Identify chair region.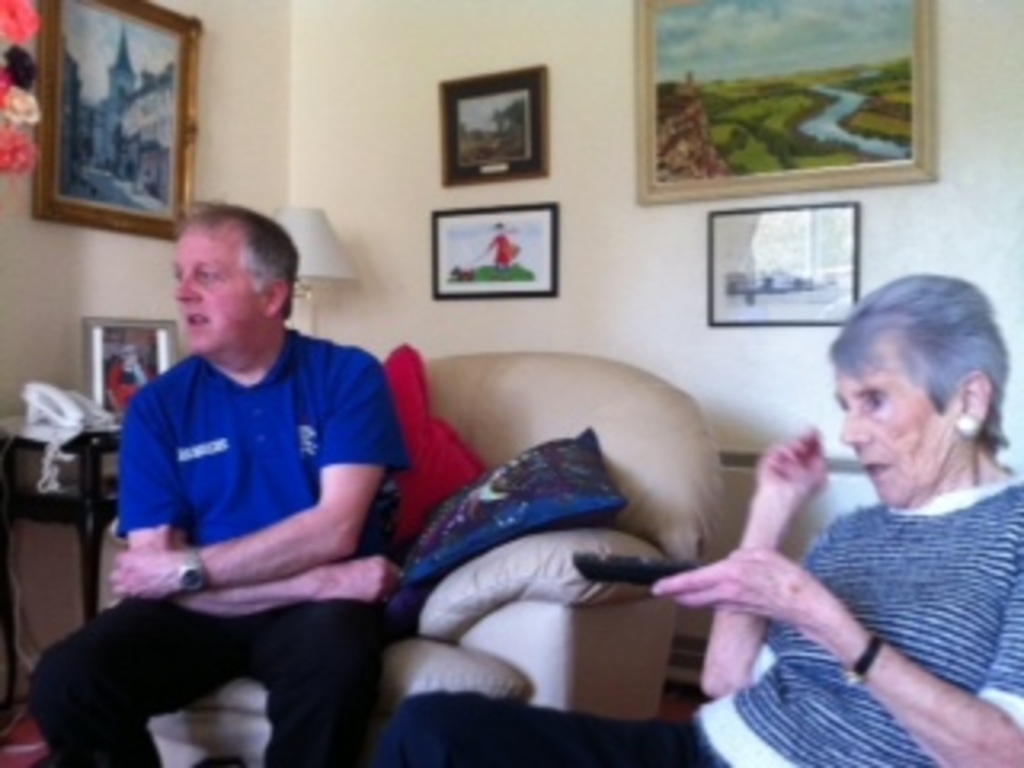
Region: 102 339 726 765.
